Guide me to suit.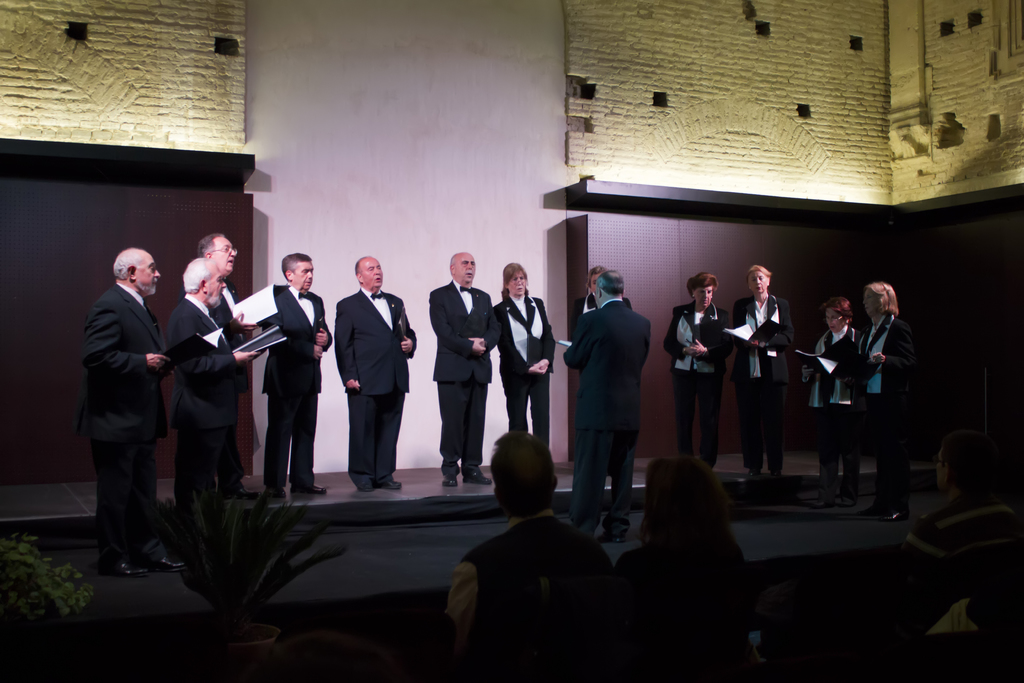
Guidance: pyautogui.locateOnScreen(562, 295, 655, 536).
